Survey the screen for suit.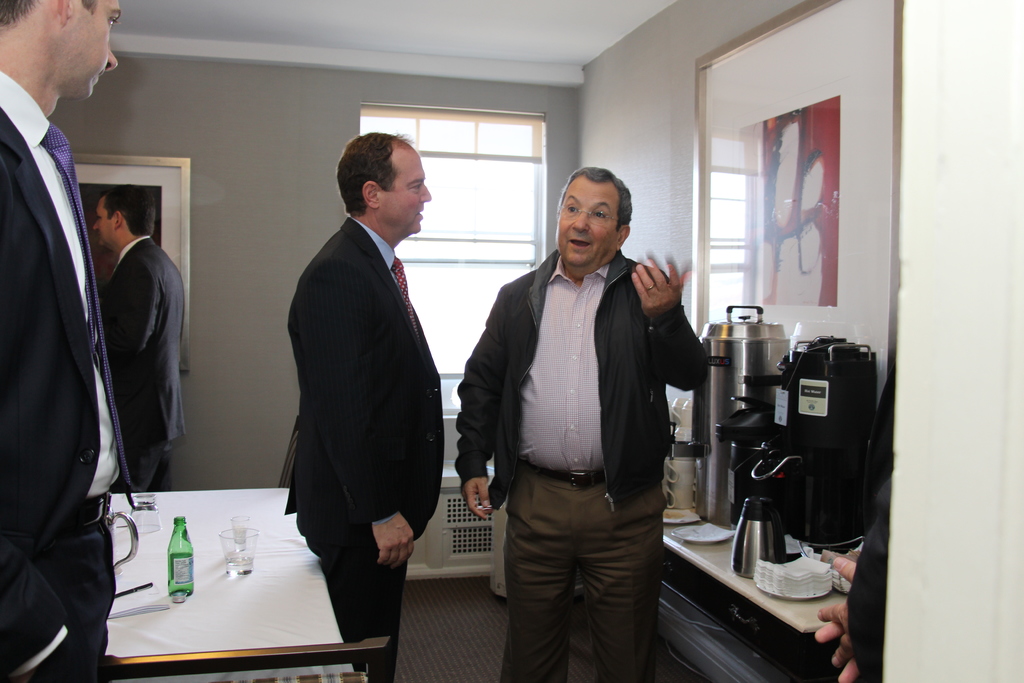
Survey found: Rect(275, 213, 443, 682).
